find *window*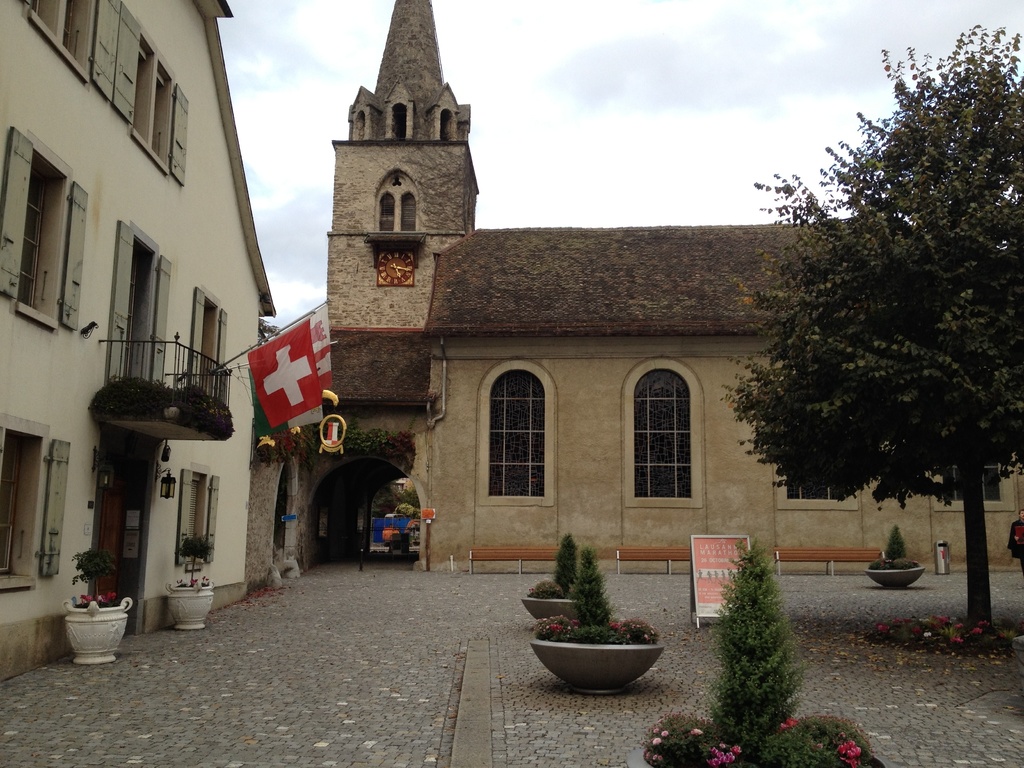
(left=0, top=409, right=77, bottom=595)
